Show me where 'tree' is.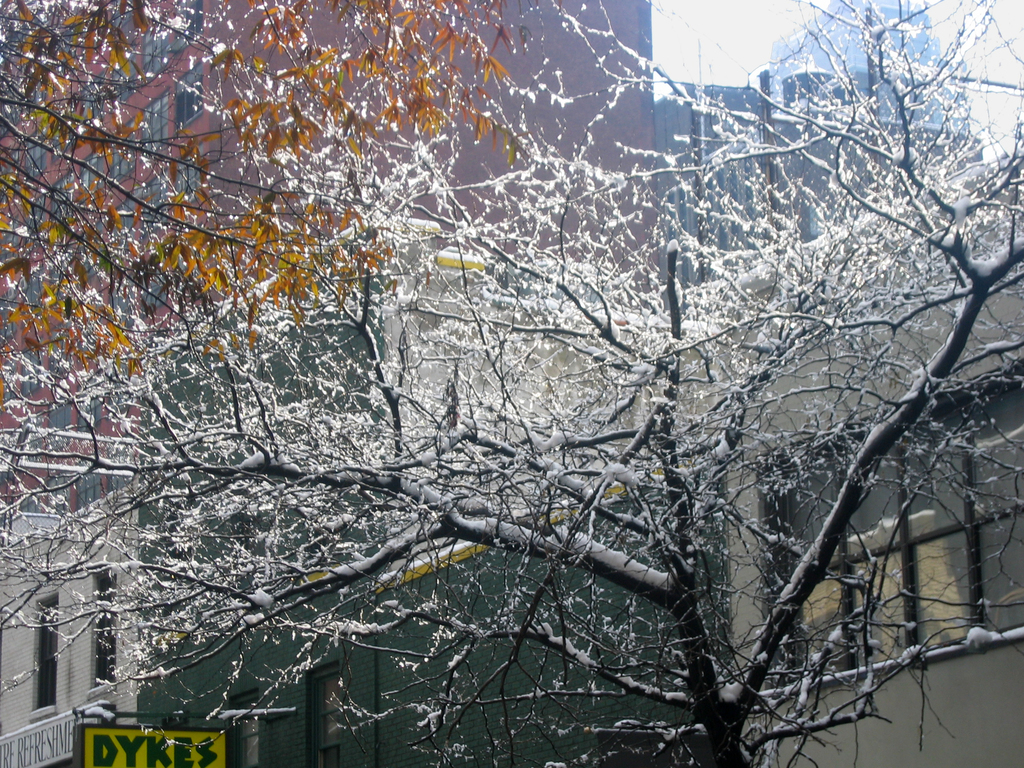
'tree' is at Rect(0, 0, 556, 396).
